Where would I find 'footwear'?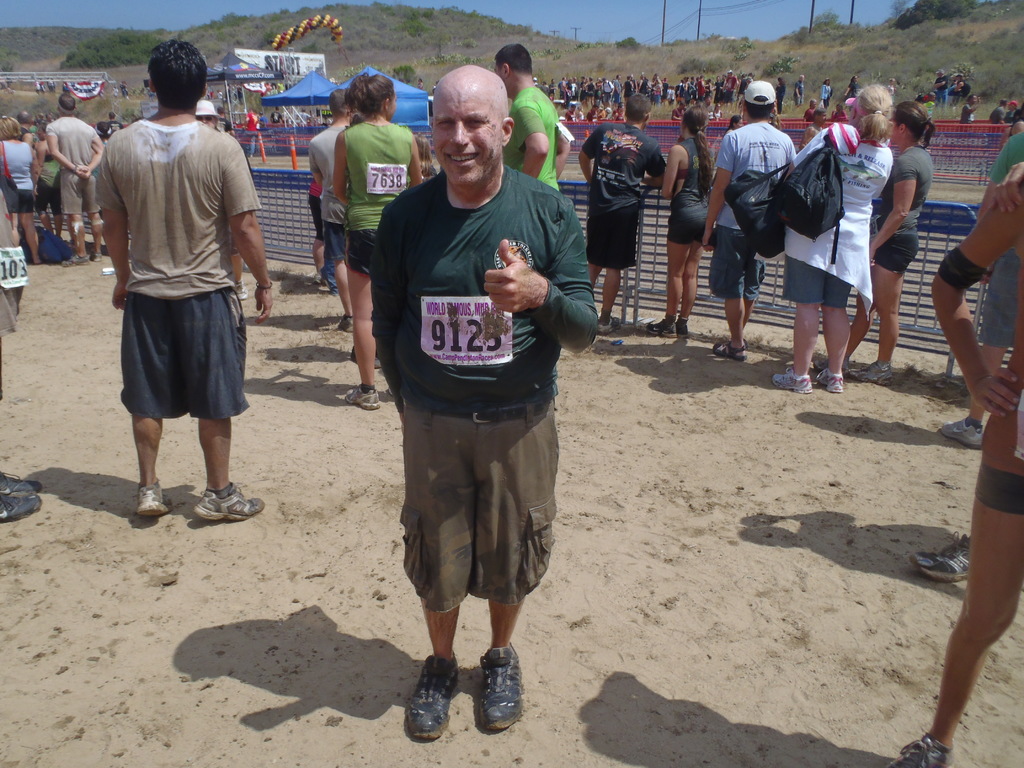
At detection(342, 390, 381, 409).
